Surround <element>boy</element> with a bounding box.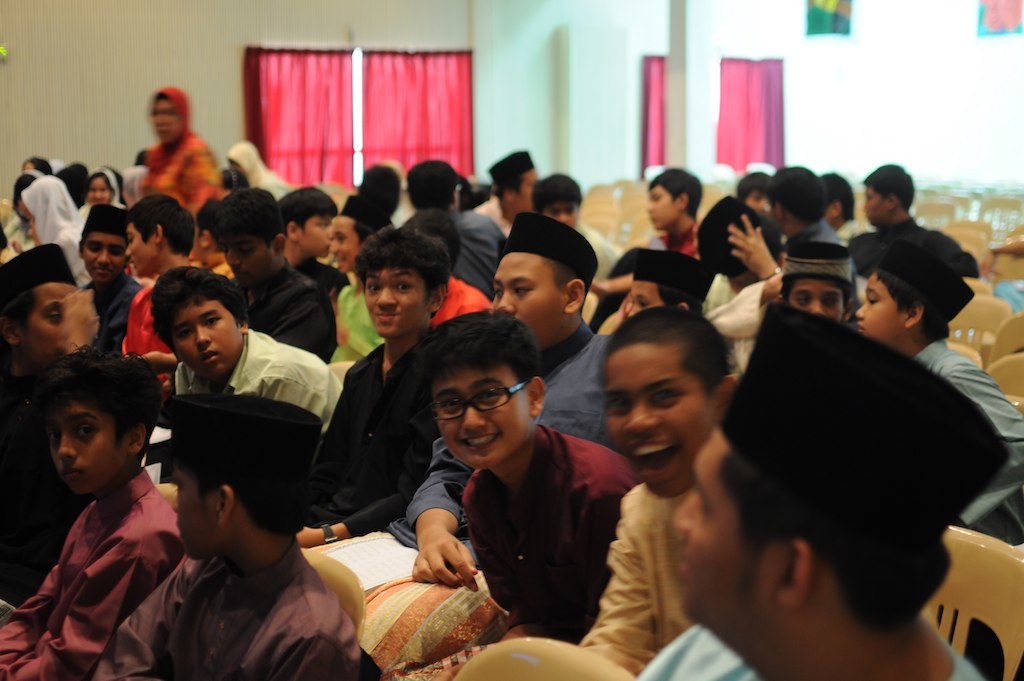
box=[302, 222, 455, 551].
